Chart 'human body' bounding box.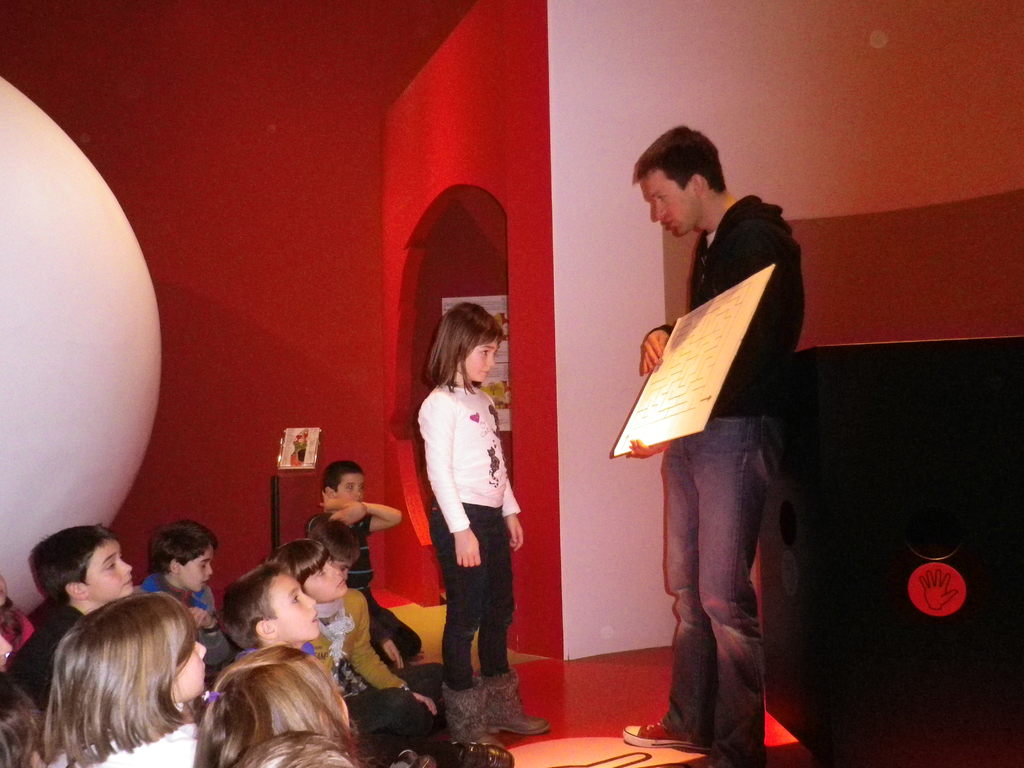
Charted: (305,454,417,662).
